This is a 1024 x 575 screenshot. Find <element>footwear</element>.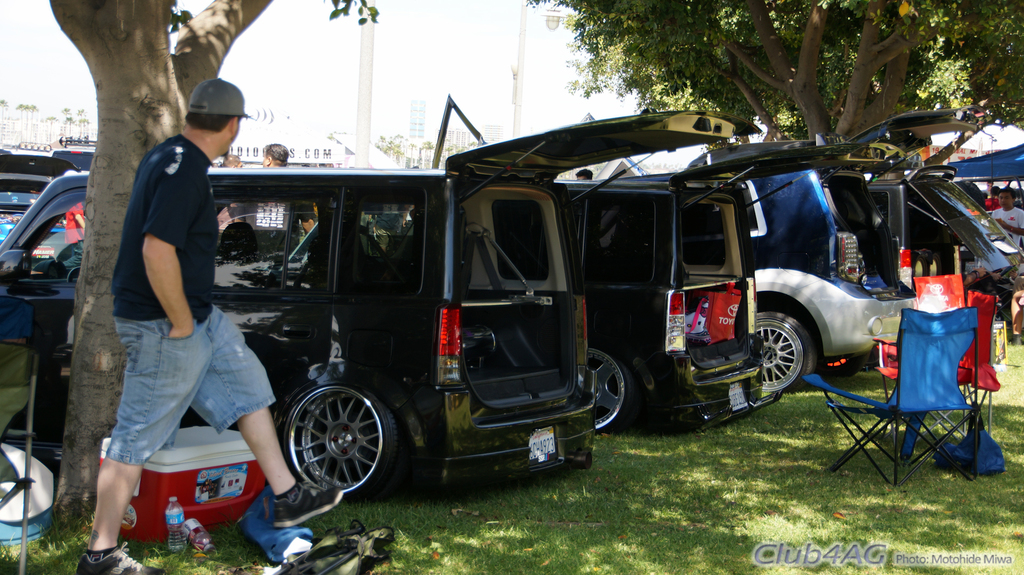
Bounding box: [left=272, top=476, right=350, bottom=529].
